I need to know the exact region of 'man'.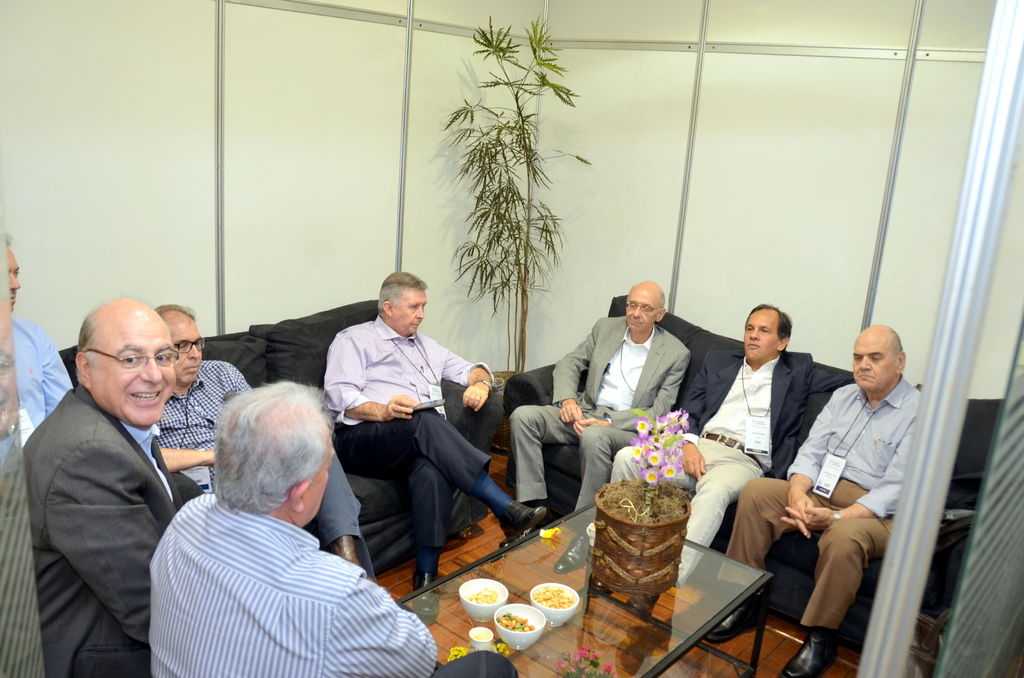
Region: left=150, top=301, right=377, bottom=578.
